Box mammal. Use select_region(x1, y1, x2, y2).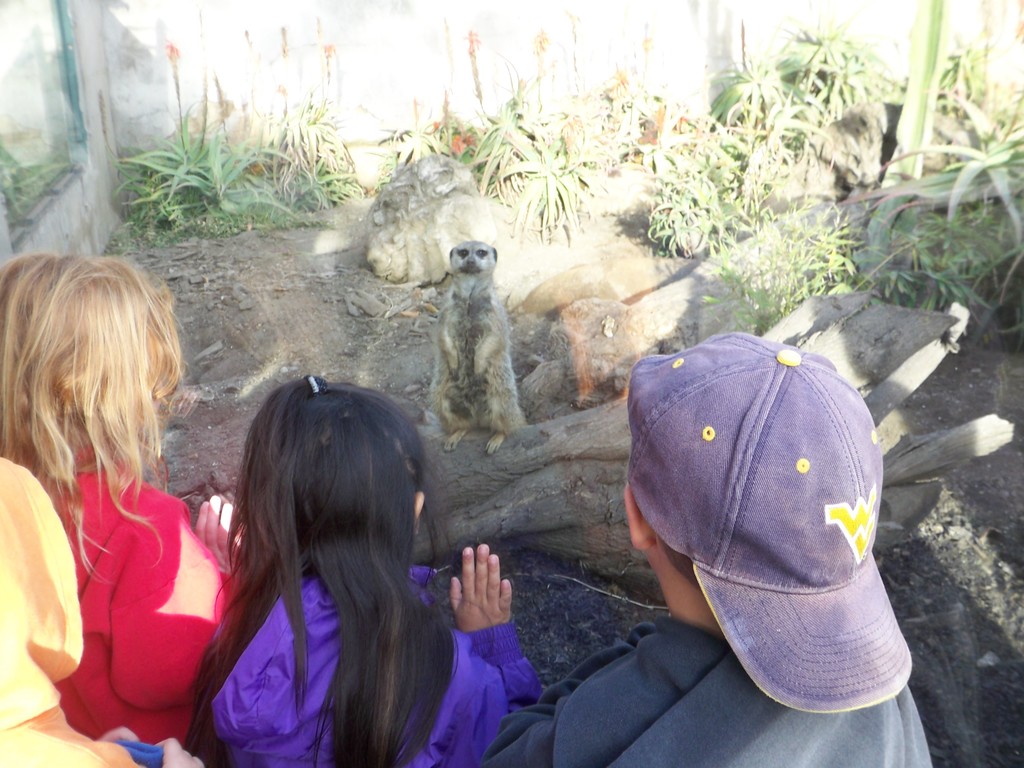
select_region(478, 332, 938, 767).
